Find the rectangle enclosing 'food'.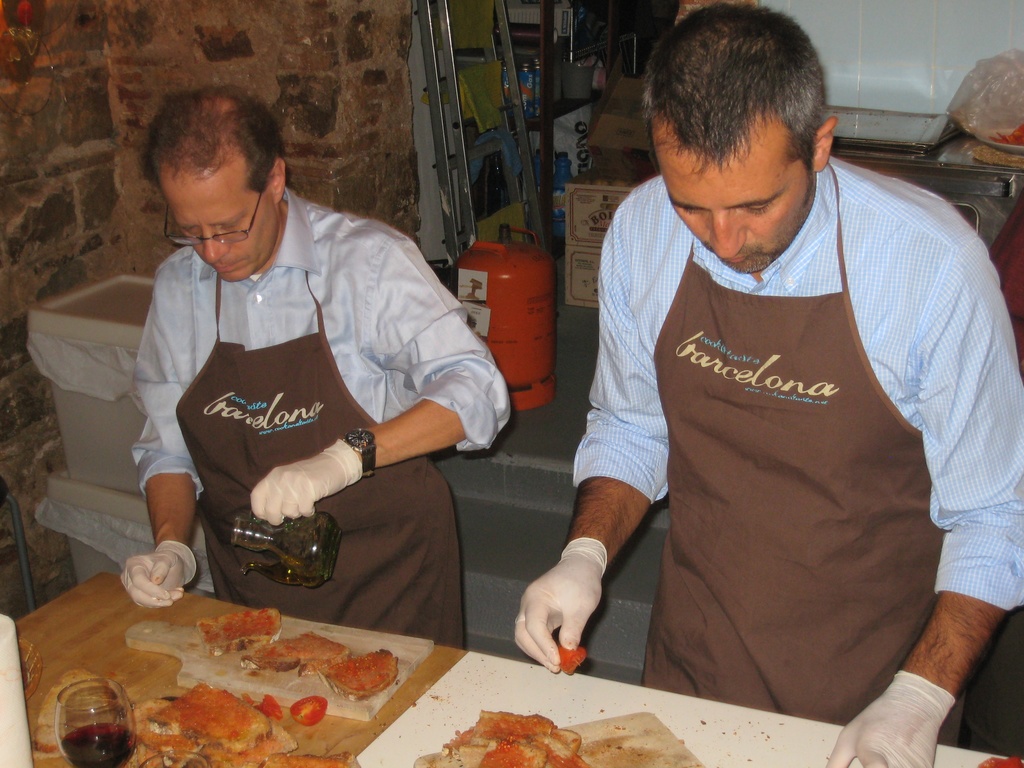
136 682 341 767.
